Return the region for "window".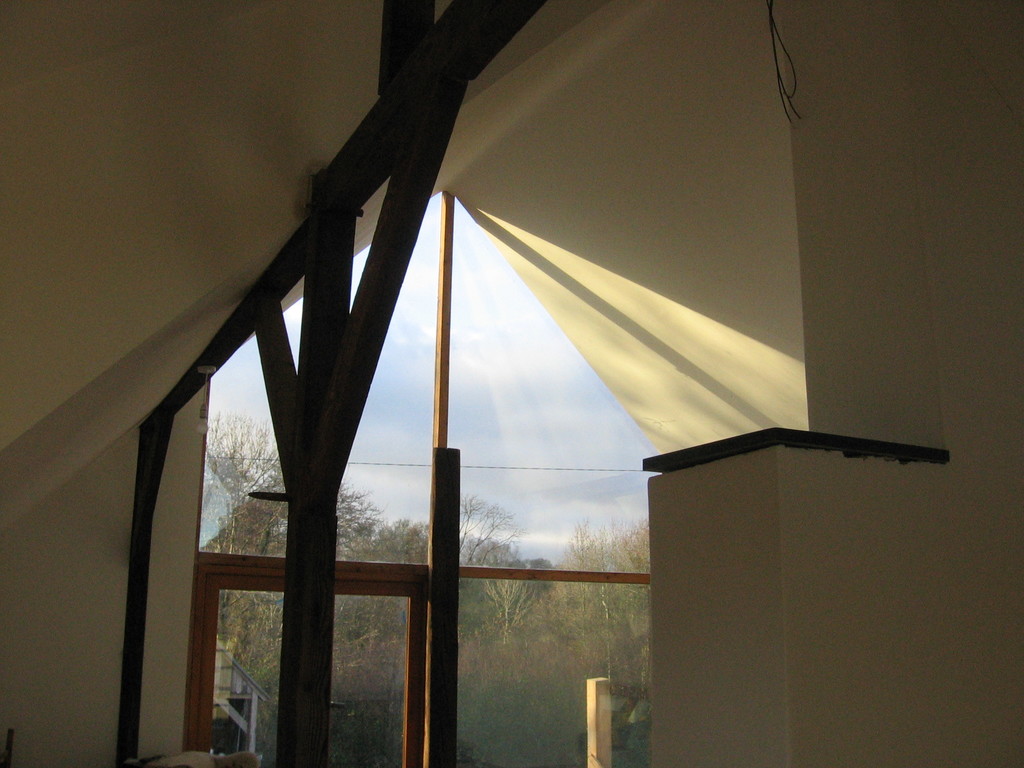
bbox(457, 579, 652, 765).
